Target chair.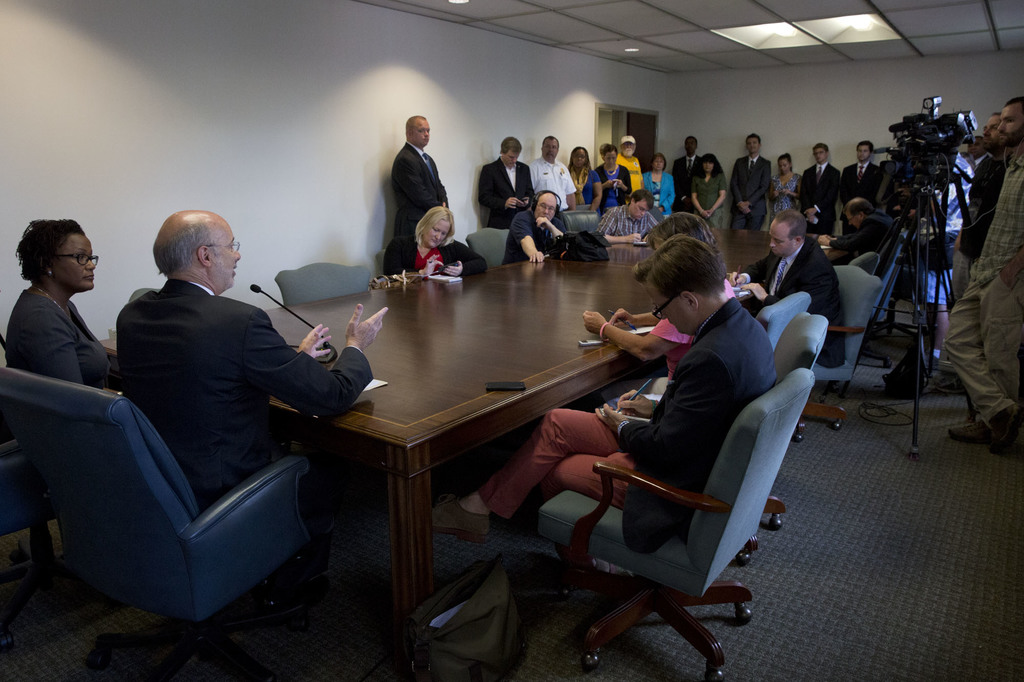
Target region: l=813, t=260, r=874, b=456.
